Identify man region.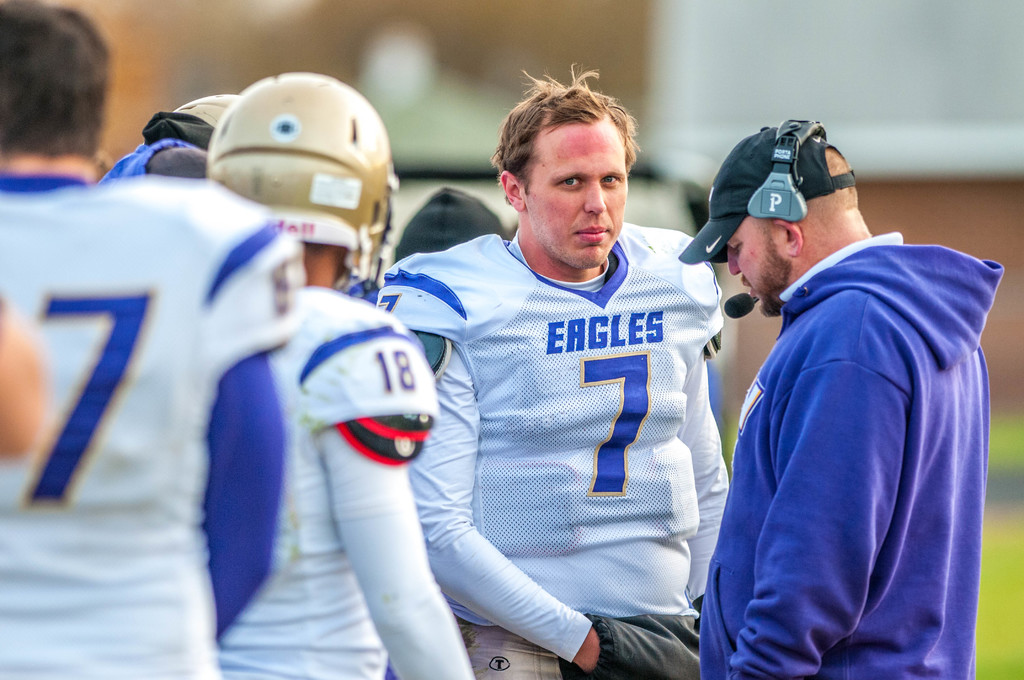
Region: bbox=[375, 61, 735, 679].
